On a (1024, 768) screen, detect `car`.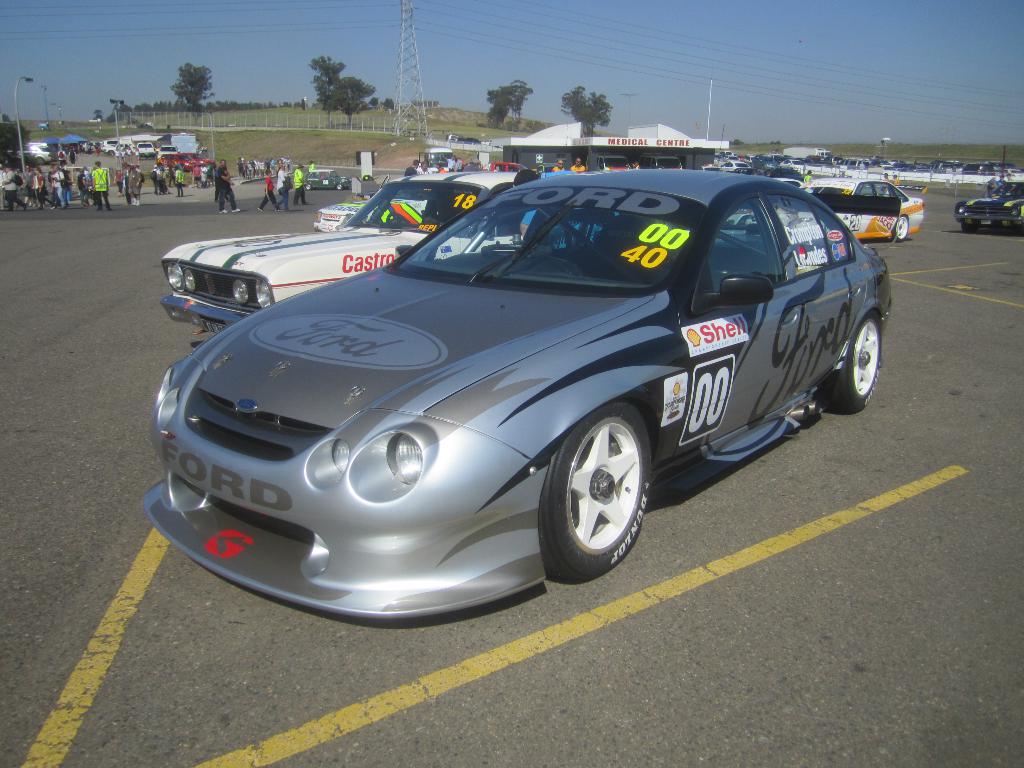
{"left": 651, "top": 156, "right": 681, "bottom": 171}.
